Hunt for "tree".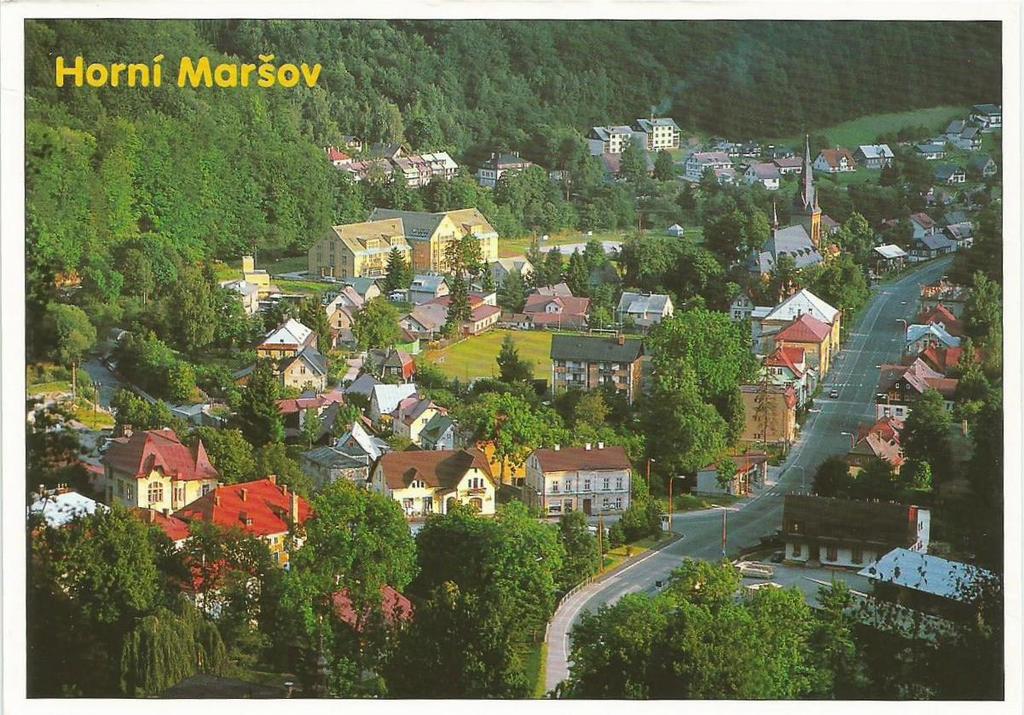
Hunted down at Rect(376, 581, 522, 709).
